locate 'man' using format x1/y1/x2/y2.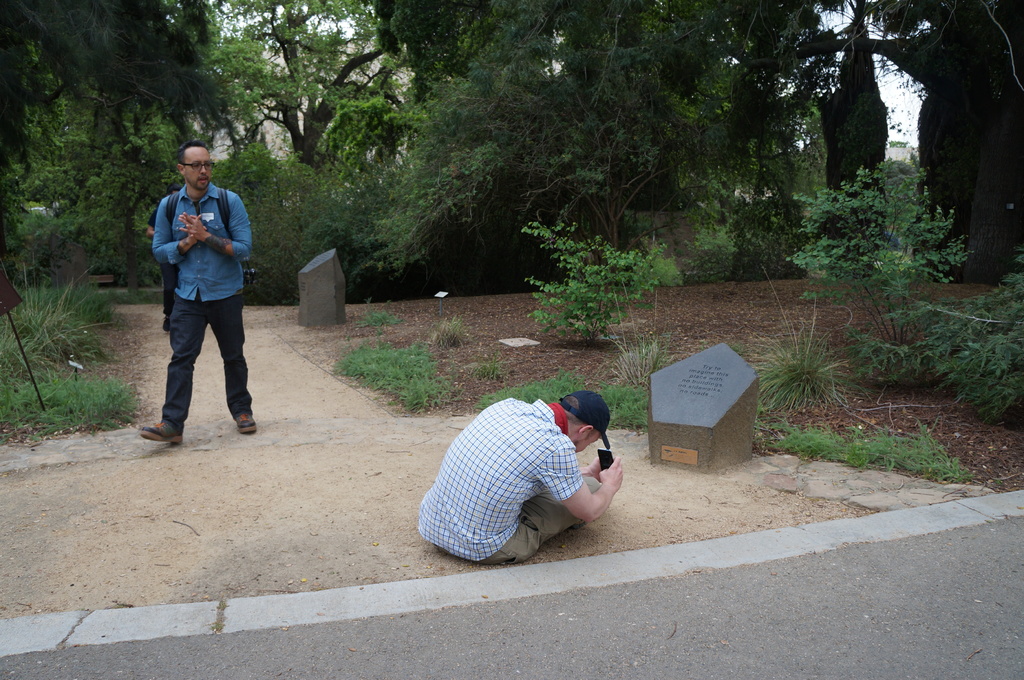
140/151/259/453.
